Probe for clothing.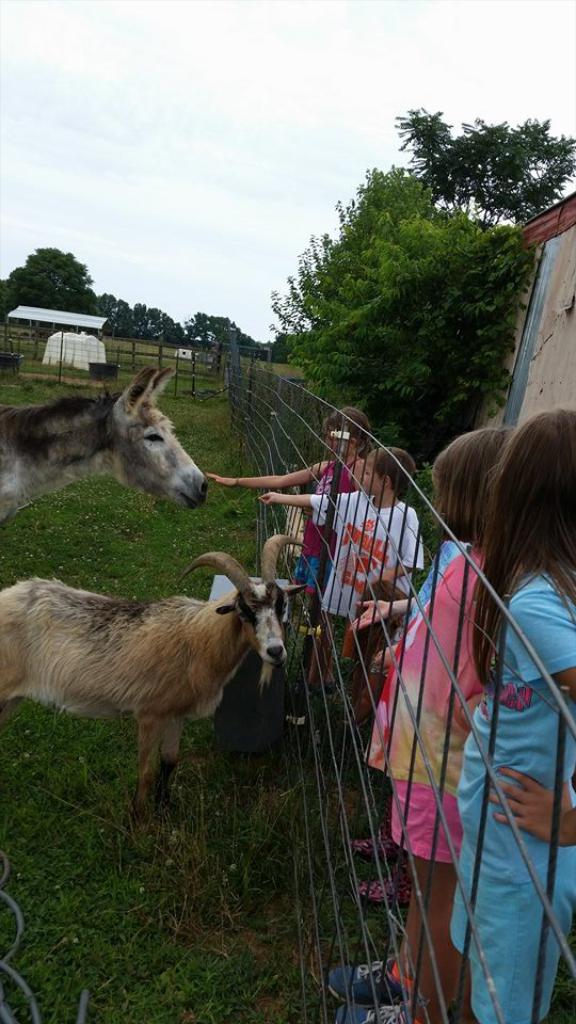
Probe result: box(364, 549, 494, 869).
